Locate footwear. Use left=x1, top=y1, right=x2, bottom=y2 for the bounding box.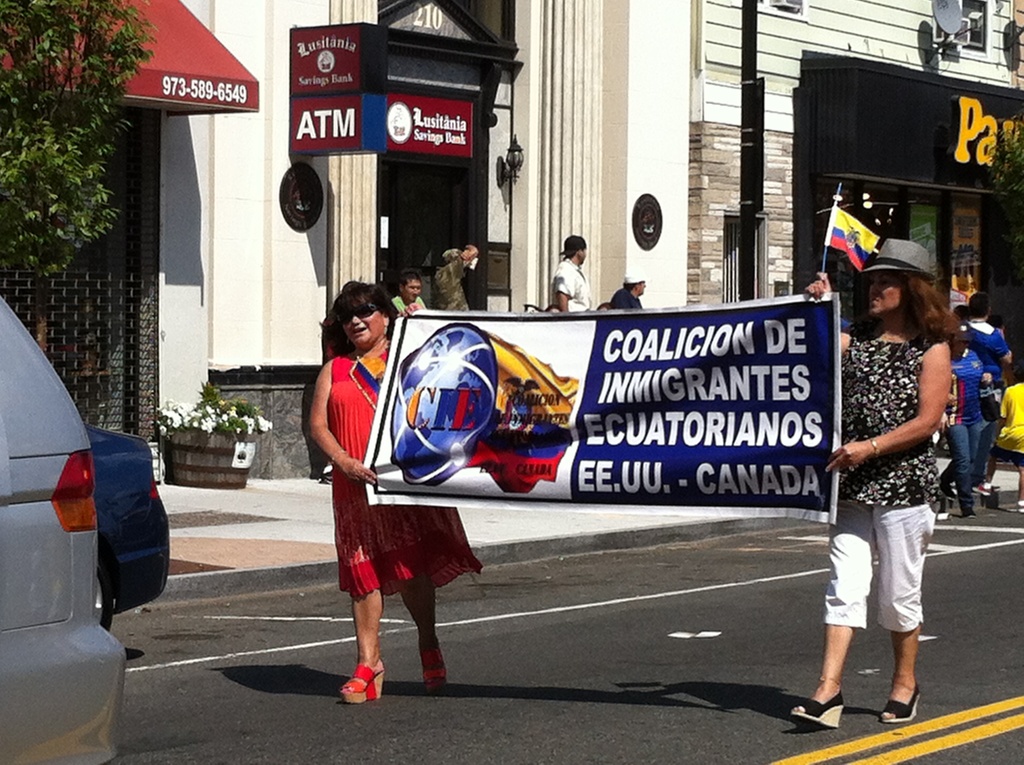
left=988, top=483, right=998, bottom=508.
